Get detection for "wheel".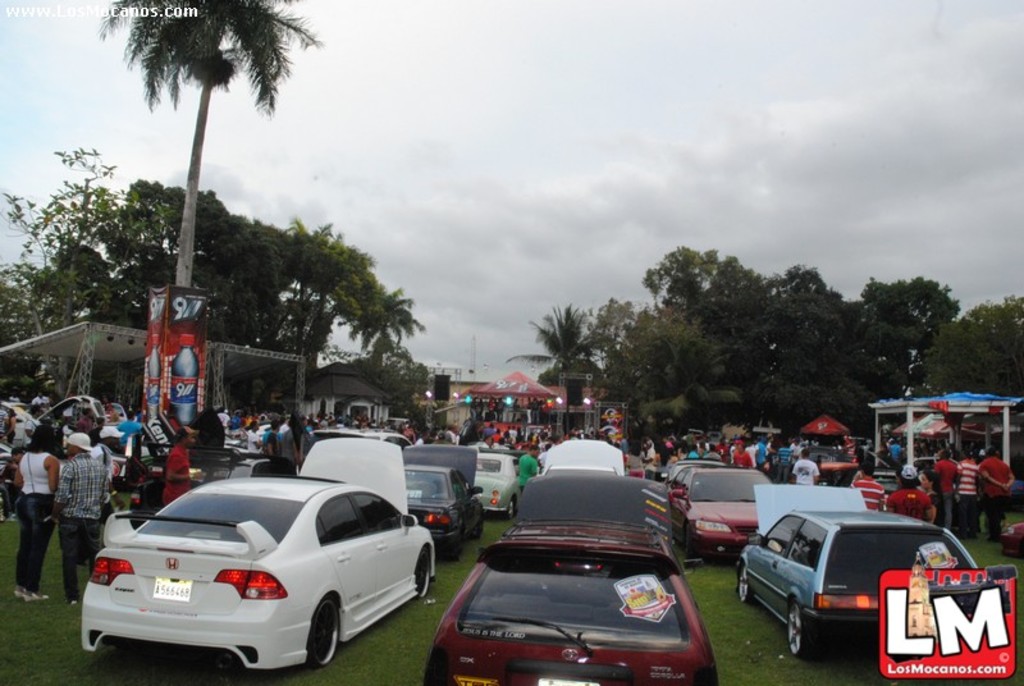
Detection: locate(740, 573, 749, 600).
